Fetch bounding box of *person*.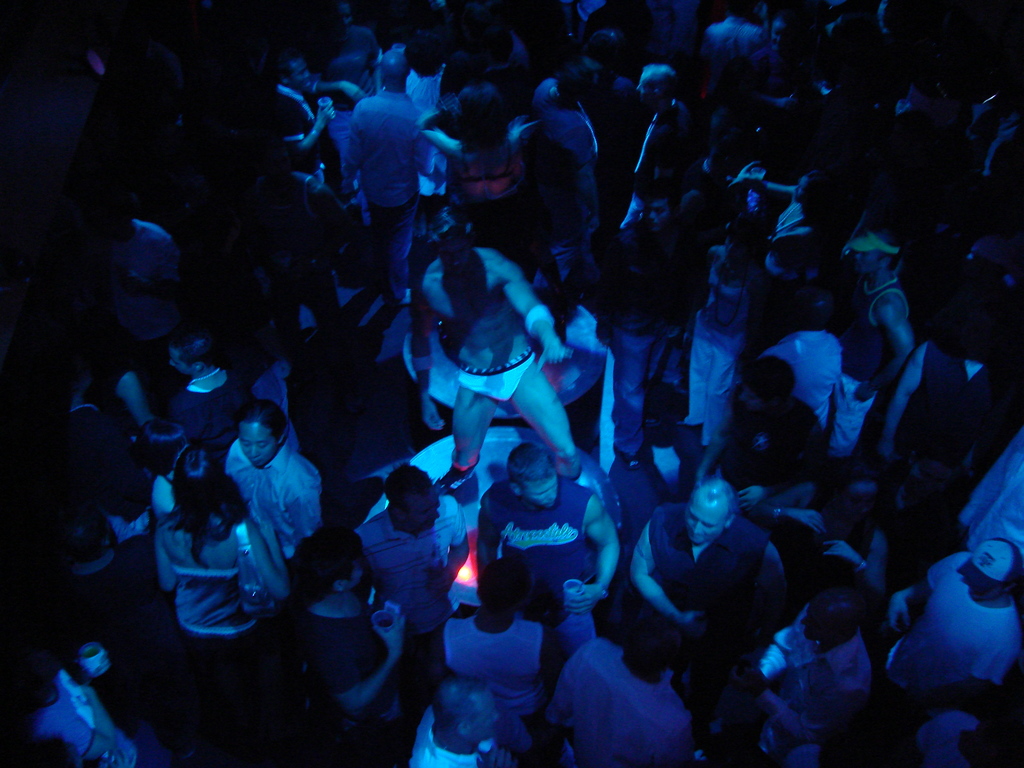
Bbox: BBox(430, 544, 555, 741).
